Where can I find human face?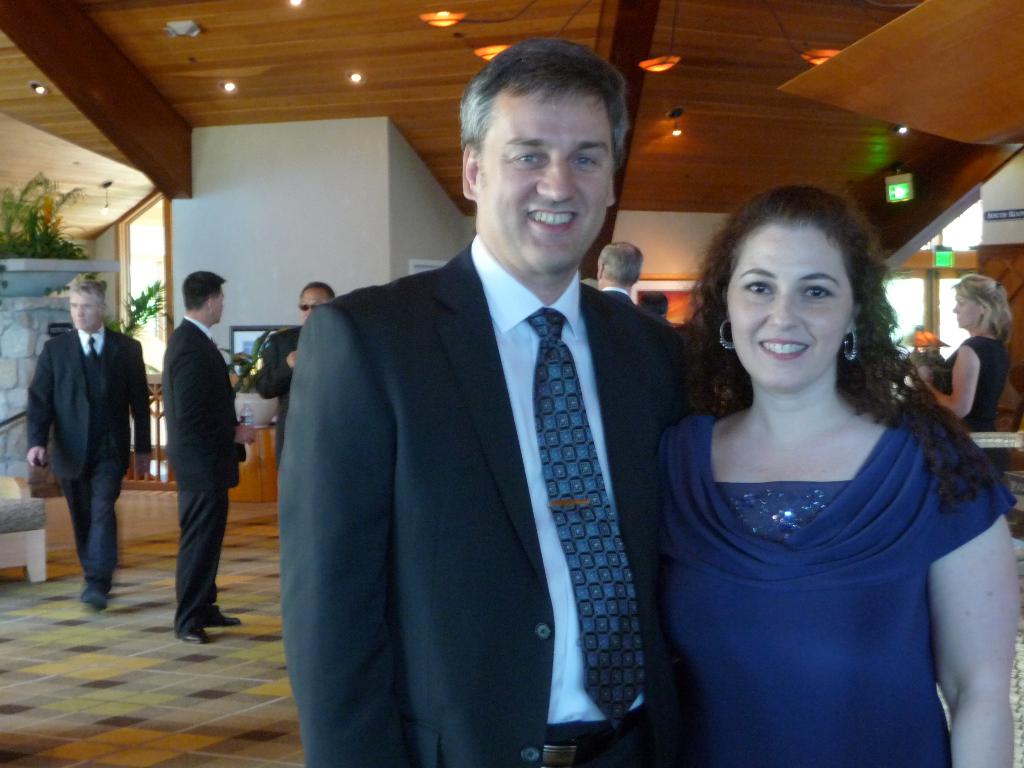
You can find it at crop(721, 223, 851, 392).
